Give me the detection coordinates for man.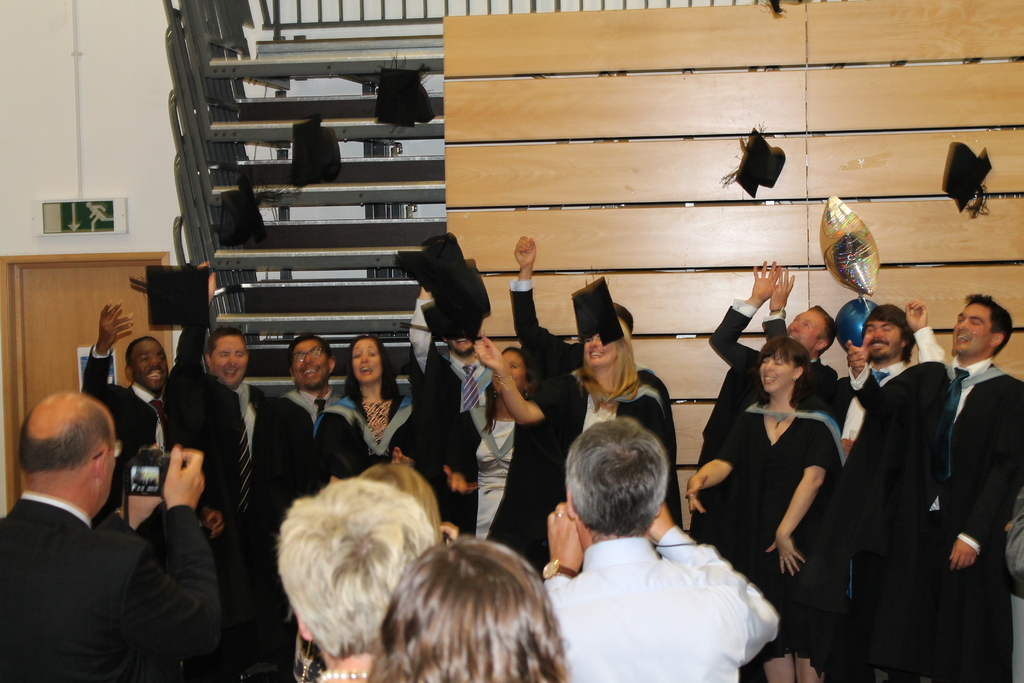
locate(900, 295, 1023, 682).
